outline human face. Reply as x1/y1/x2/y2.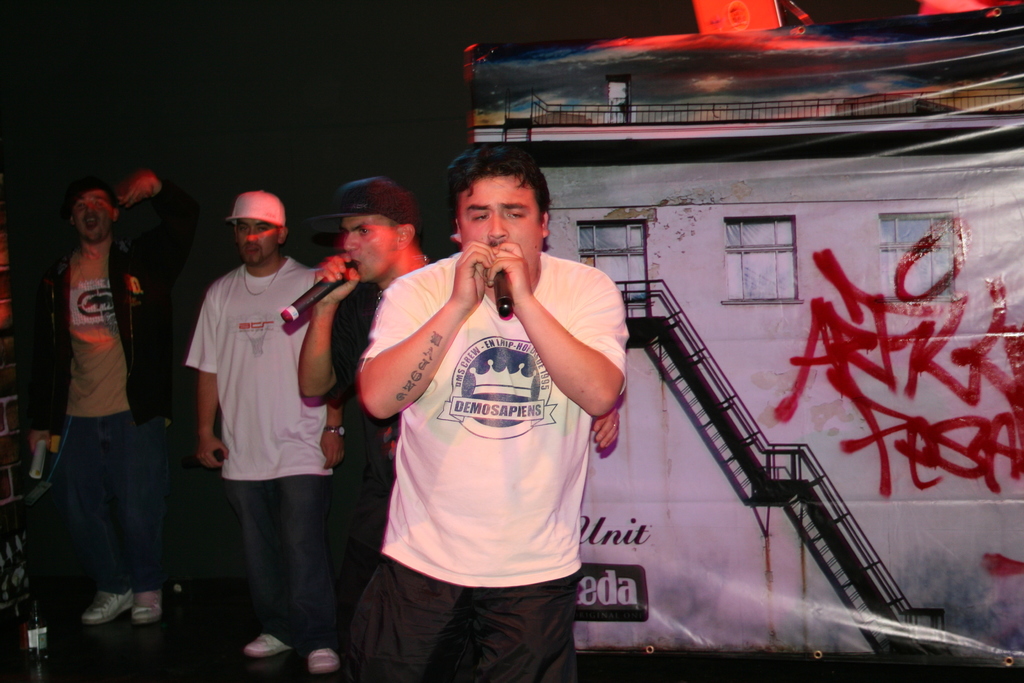
238/217/276/265.
